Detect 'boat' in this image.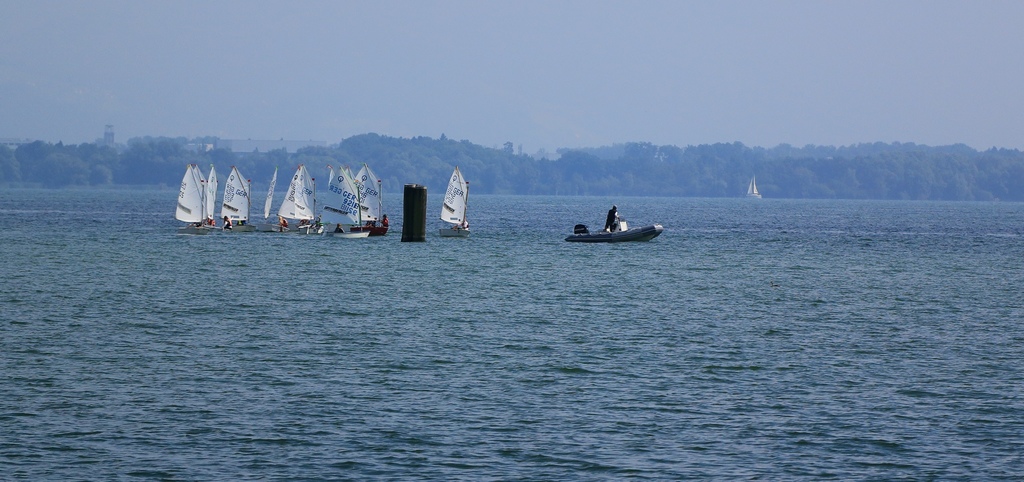
Detection: {"x1": 261, "y1": 164, "x2": 276, "y2": 234}.
